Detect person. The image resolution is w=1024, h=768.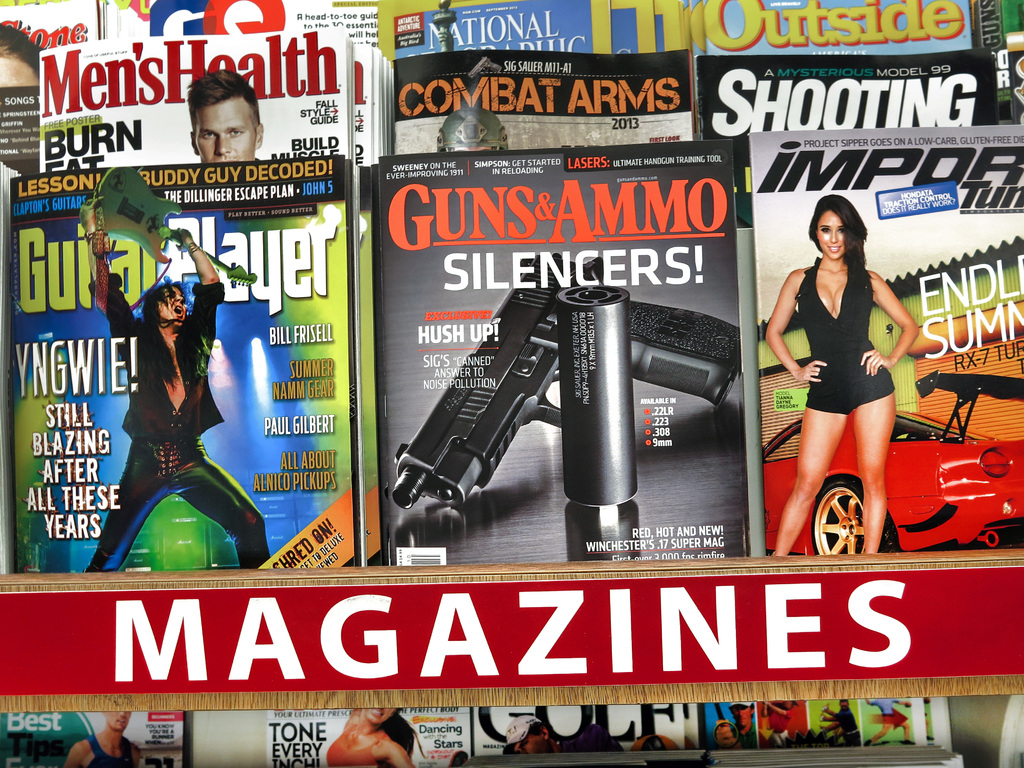
bbox=[84, 196, 274, 575].
